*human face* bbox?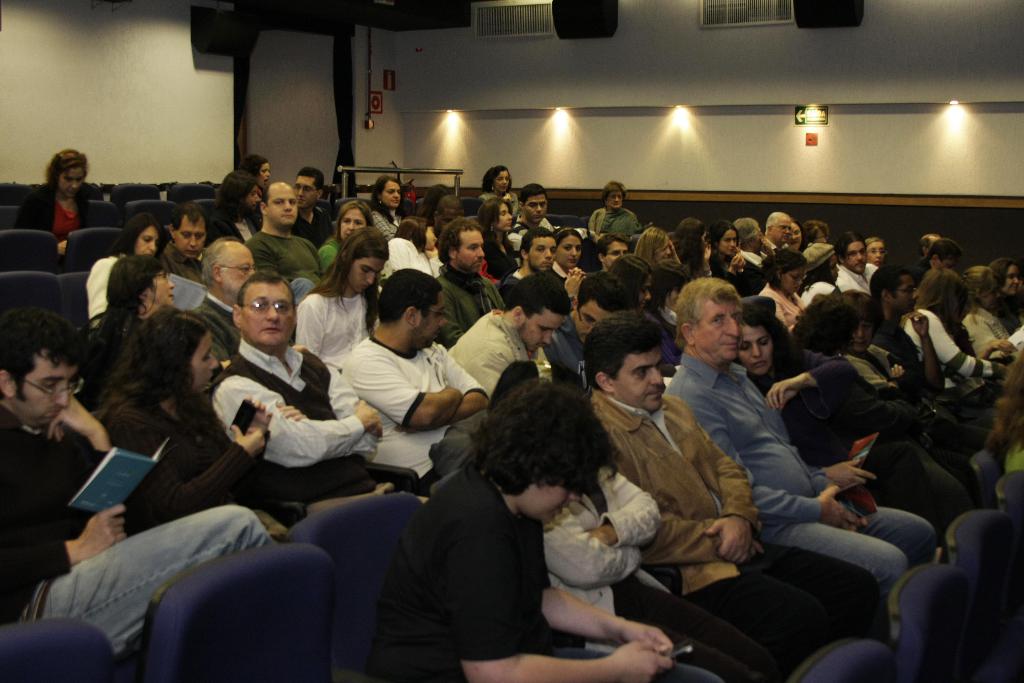
box=[852, 319, 870, 349]
